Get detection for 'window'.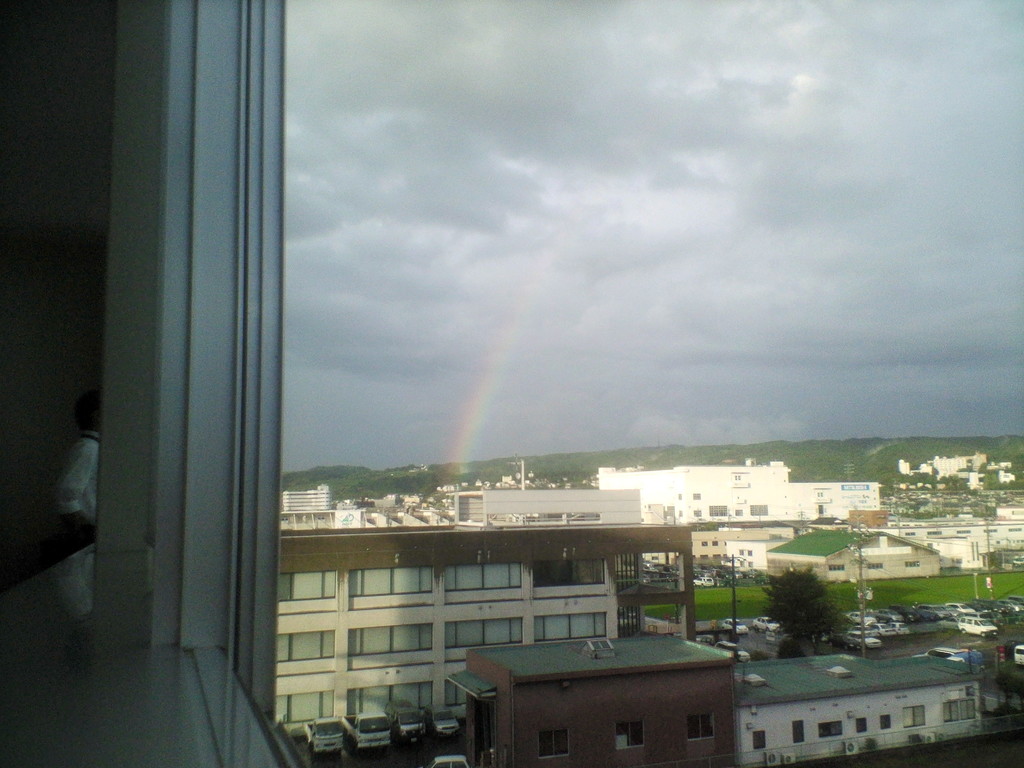
Detection: <bbox>851, 716, 868, 735</bbox>.
